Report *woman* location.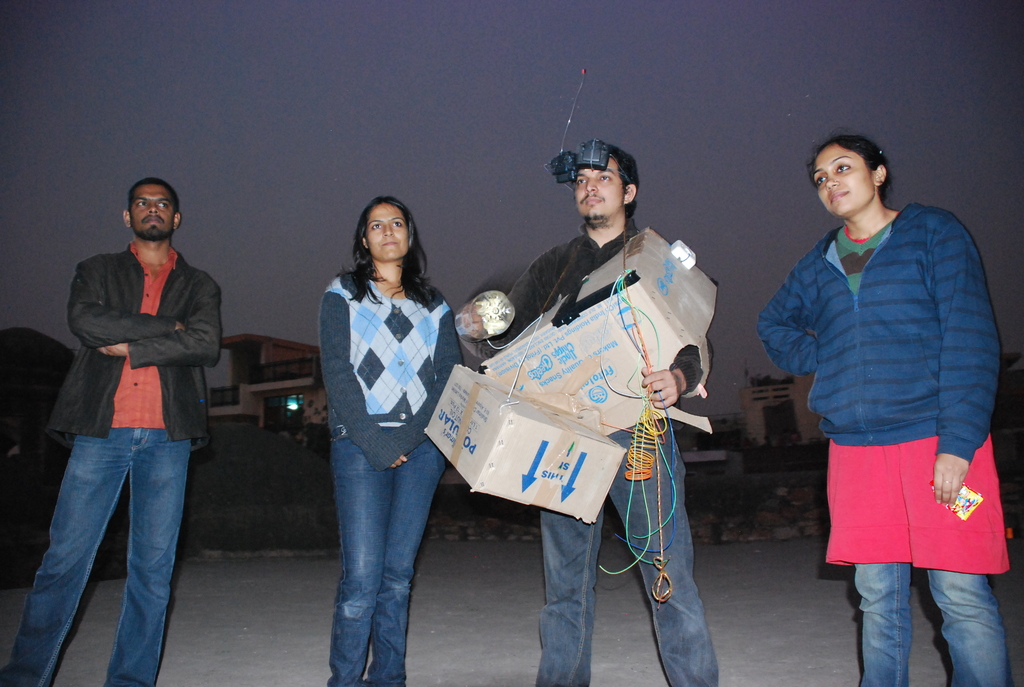
Report: (314,194,467,686).
